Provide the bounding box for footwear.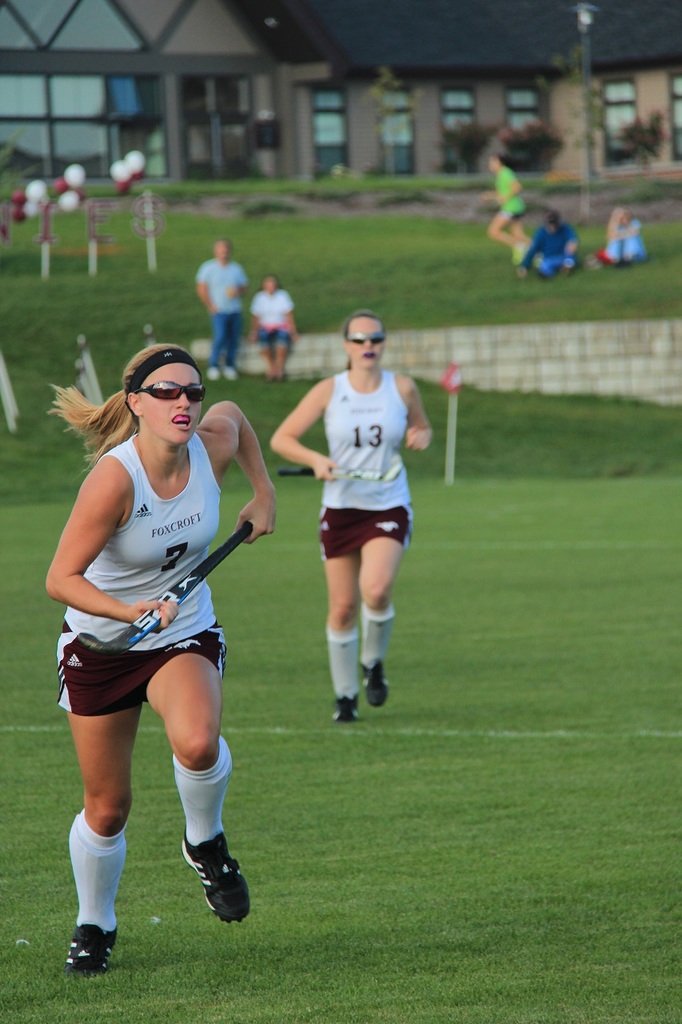
[508,260,521,272].
